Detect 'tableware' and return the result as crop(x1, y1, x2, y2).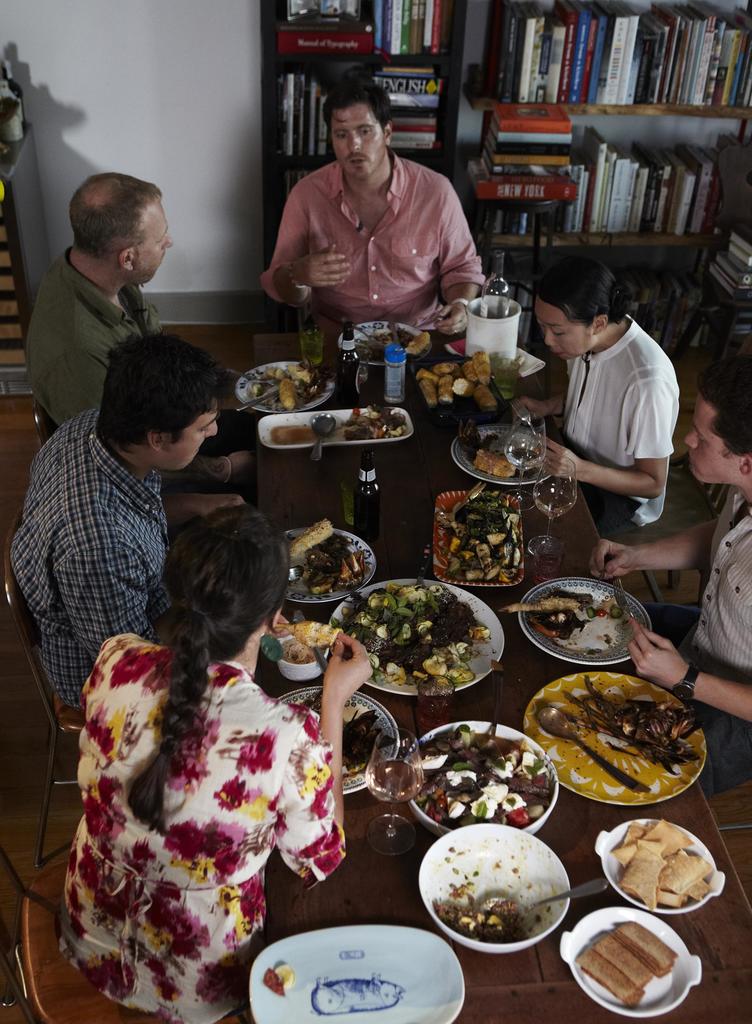
crop(281, 520, 372, 609).
